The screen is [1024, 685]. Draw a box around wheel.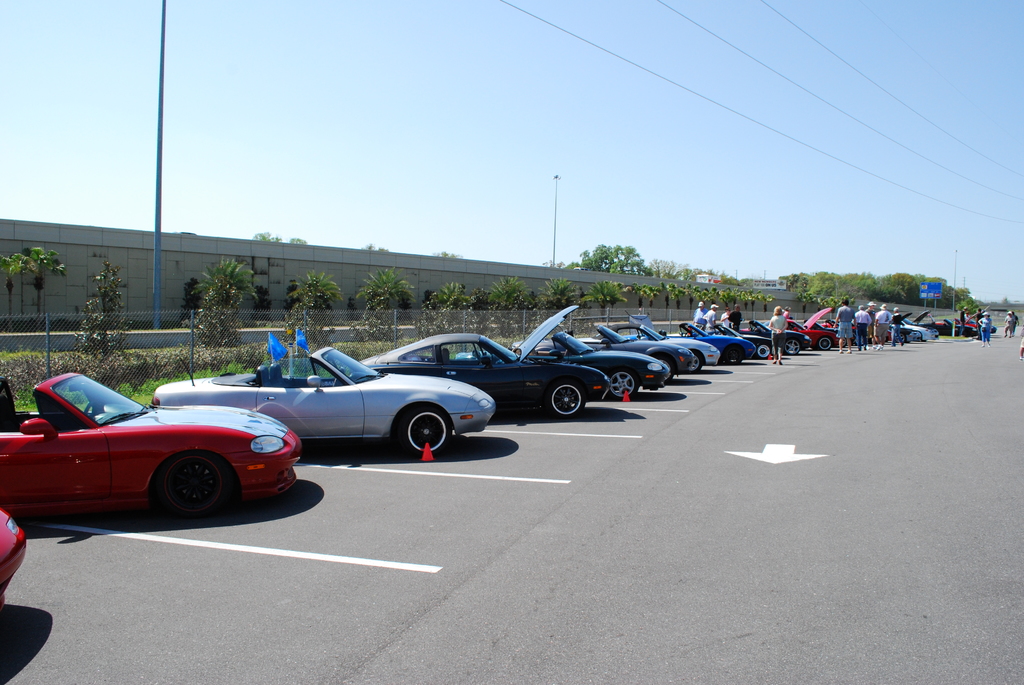
detection(396, 405, 452, 457).
